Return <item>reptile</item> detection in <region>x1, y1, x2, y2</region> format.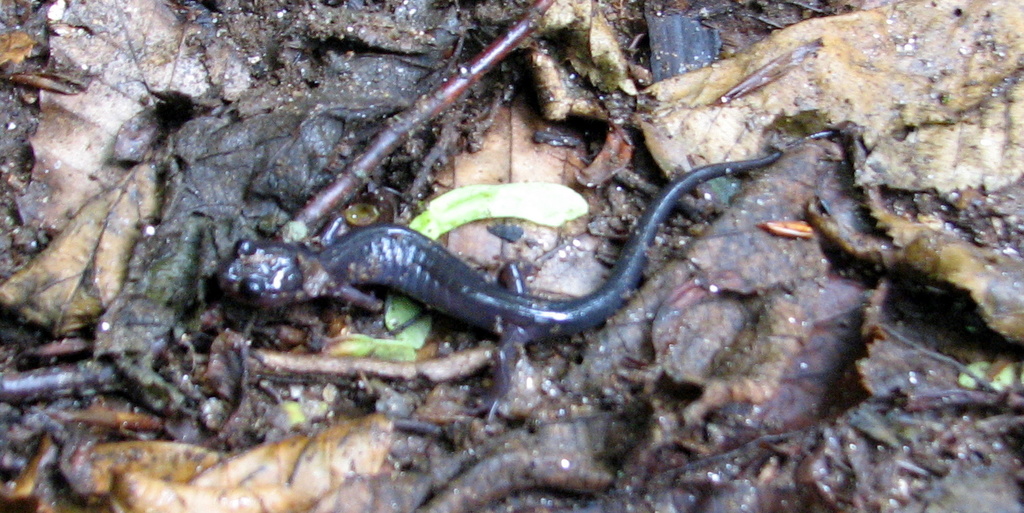
<region>215, 124, 837, 427</region>.
